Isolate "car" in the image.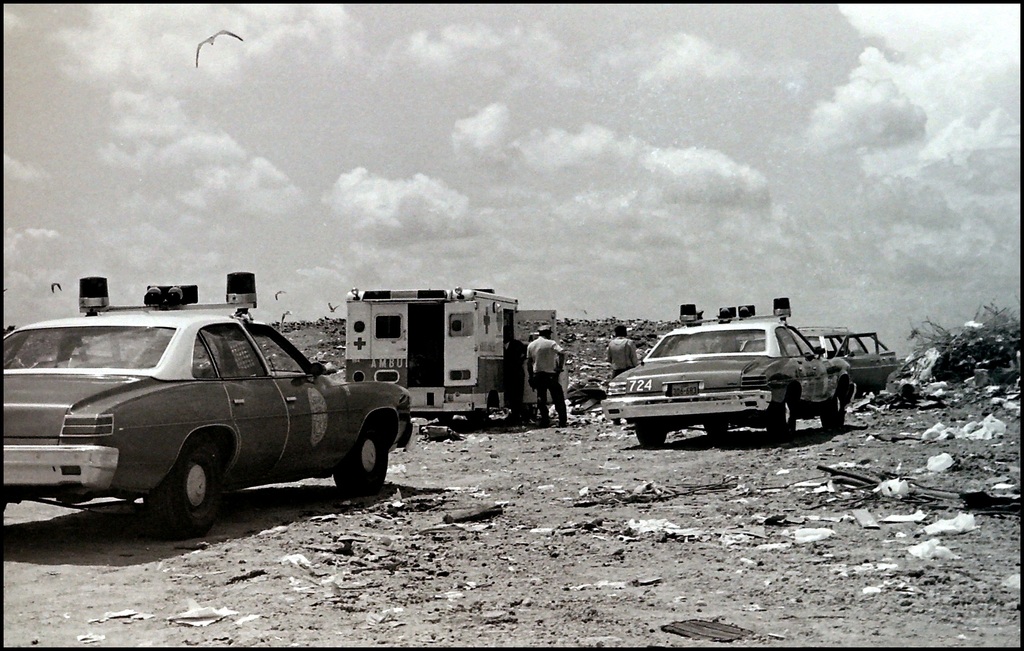
Isolated region: {"x1": 1, "y1": 269, "x2": 409, "y2": 540}.
